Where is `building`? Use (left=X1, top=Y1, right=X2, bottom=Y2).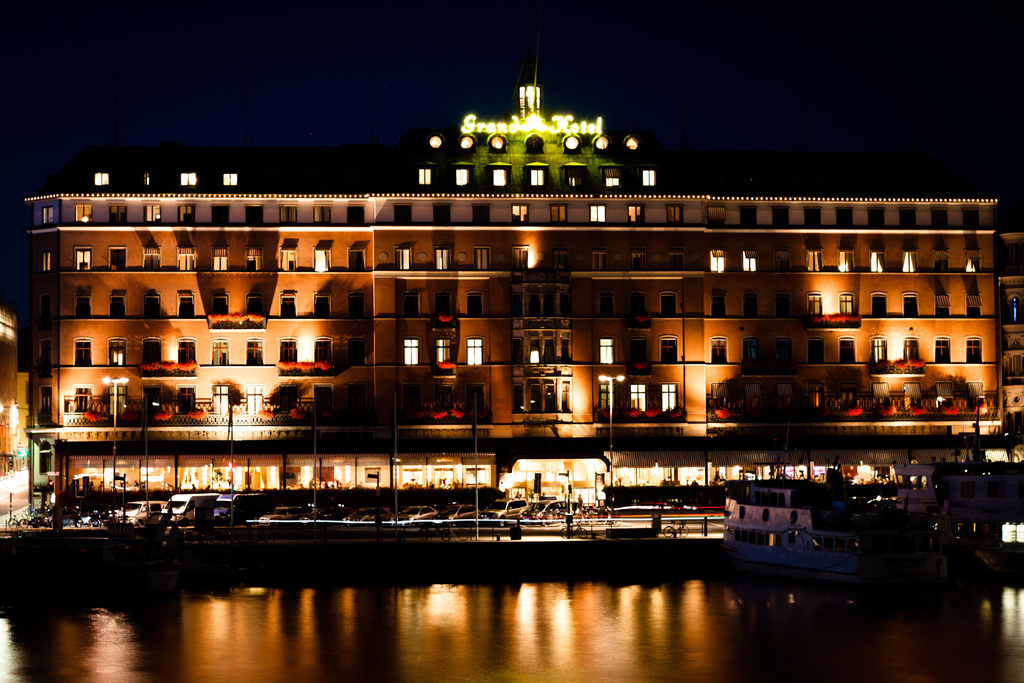
(left=1001, top=230, right=1023, bottom=445).
